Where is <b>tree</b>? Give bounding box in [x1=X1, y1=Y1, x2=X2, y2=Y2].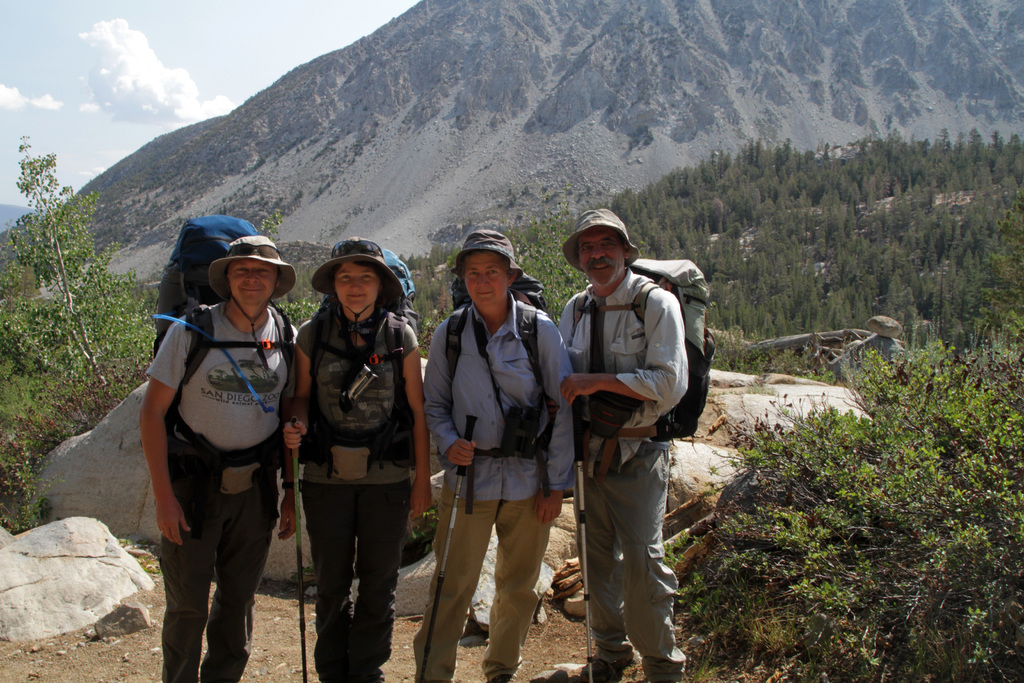
[x1=923, y1=234, x2=940, y2=276].
